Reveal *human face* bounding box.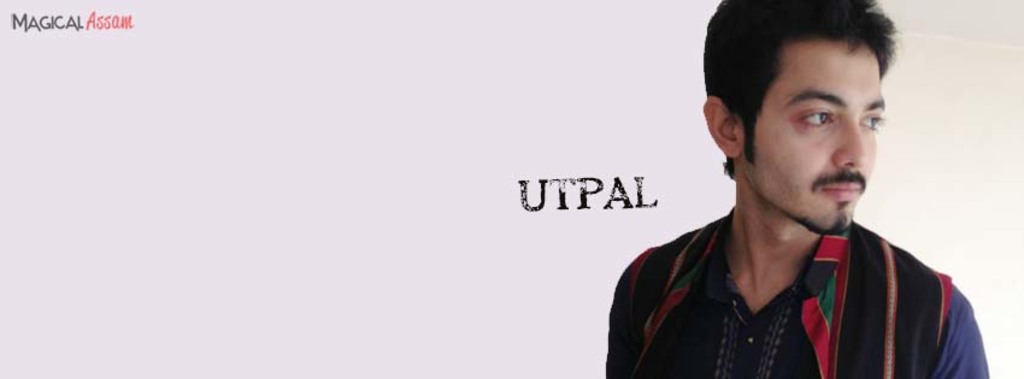
Revealed: left=745, top=30, right=889, bottom=235.
